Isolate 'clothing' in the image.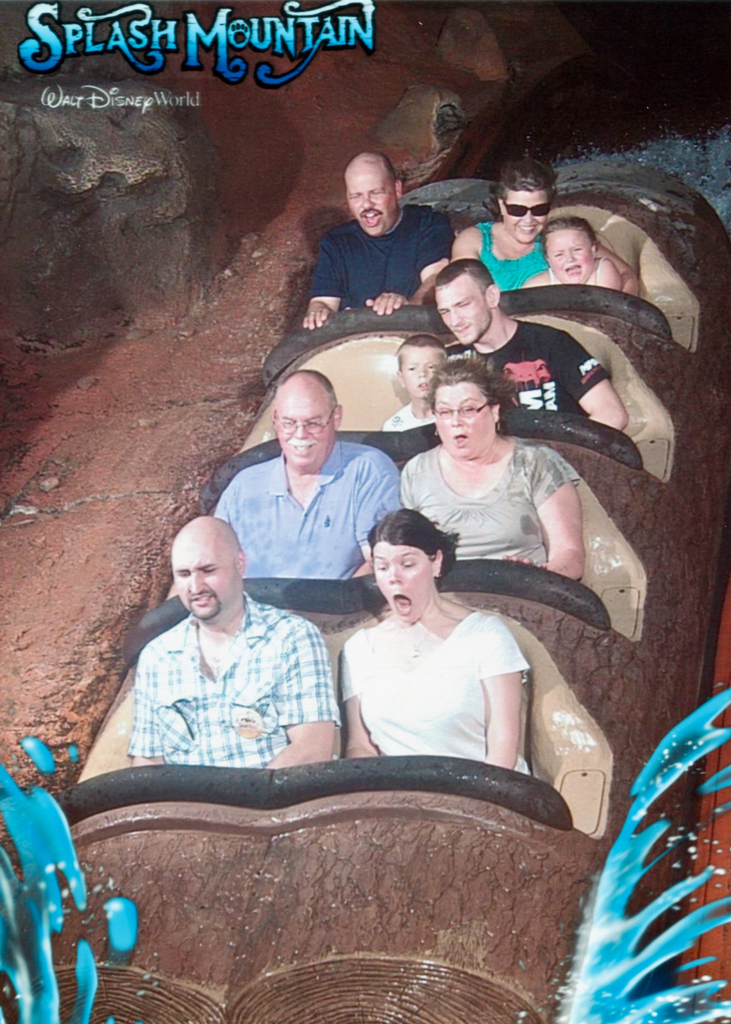
Isolated region: x1=441 y1=316 x2=609 y2=419.
